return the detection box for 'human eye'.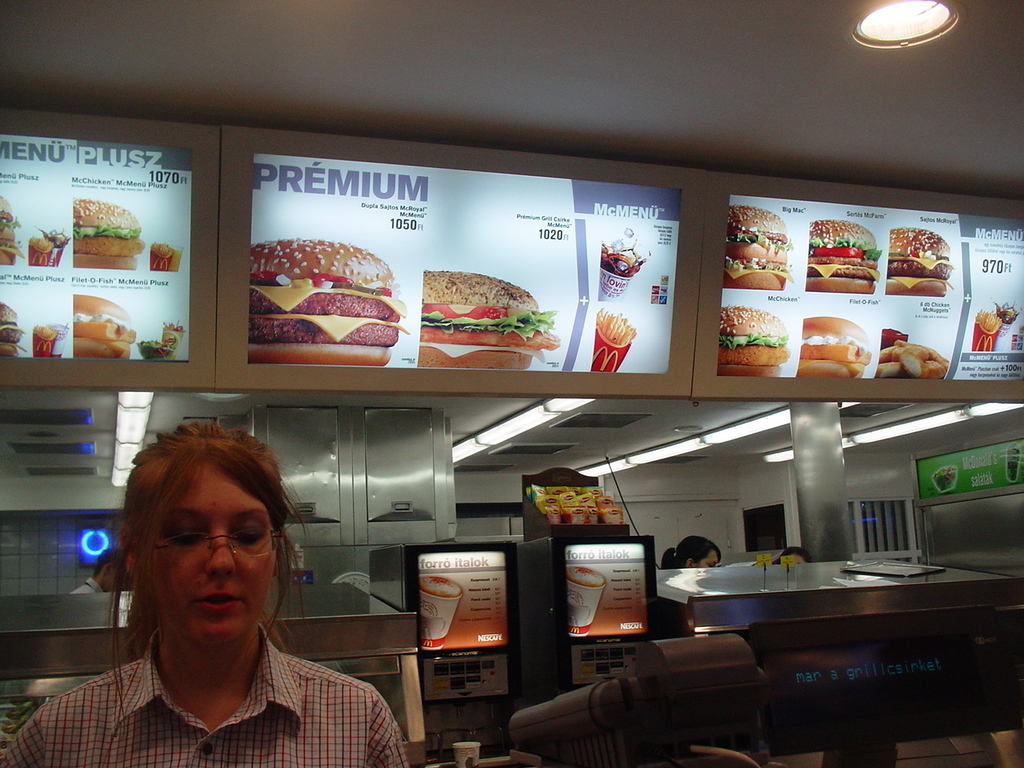
226/520/266/550.
